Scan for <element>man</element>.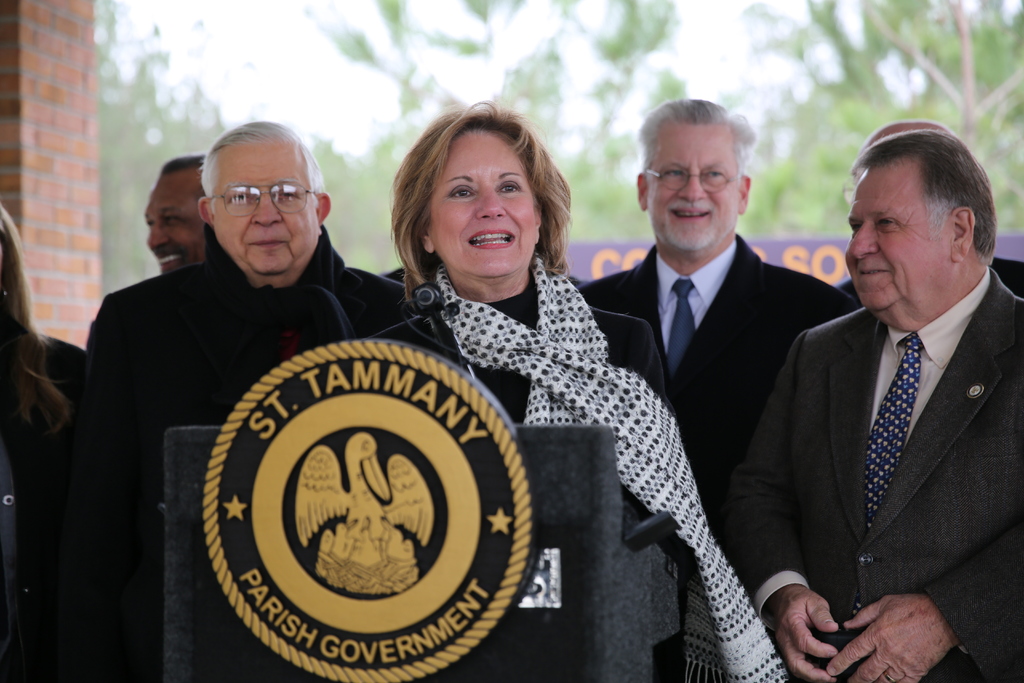
Scan result: box(577, 95, 852, 601).
